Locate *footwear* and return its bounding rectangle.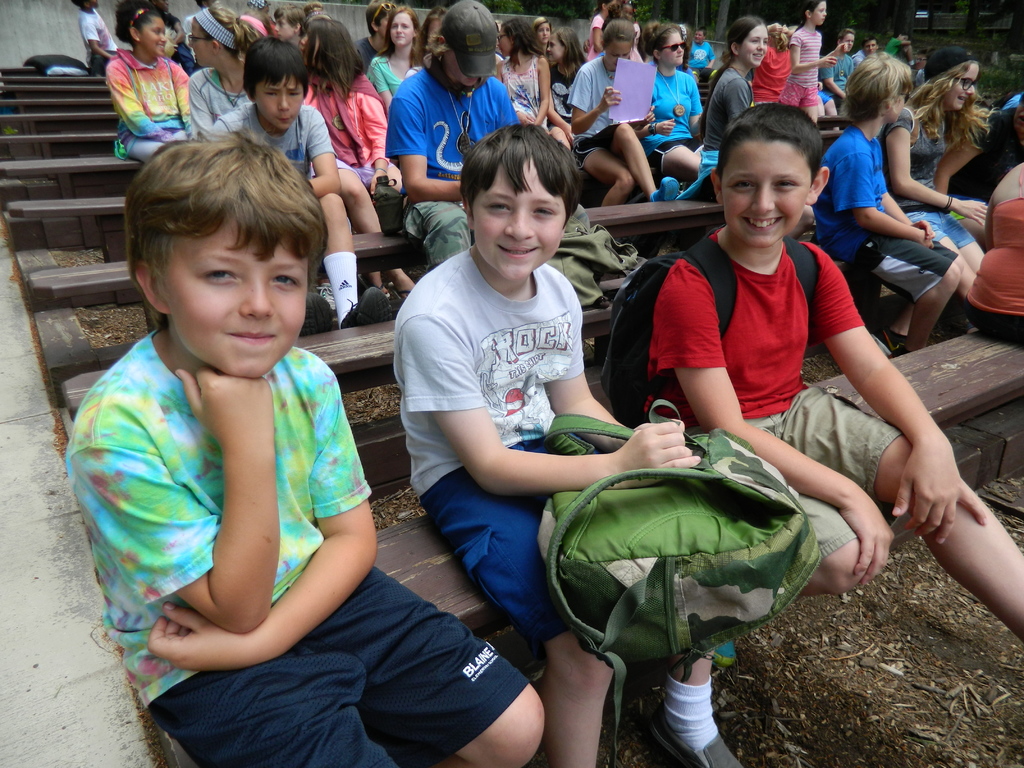
detection(639, 696, 742, 767).
